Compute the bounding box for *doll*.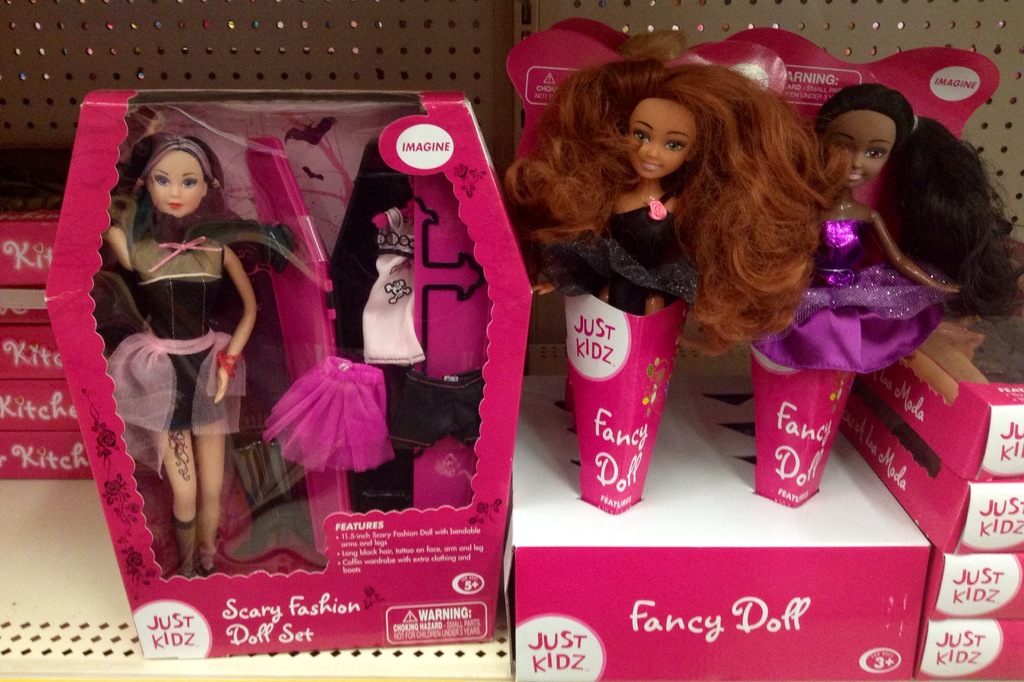
detection(746, 75, 1023, 370).
